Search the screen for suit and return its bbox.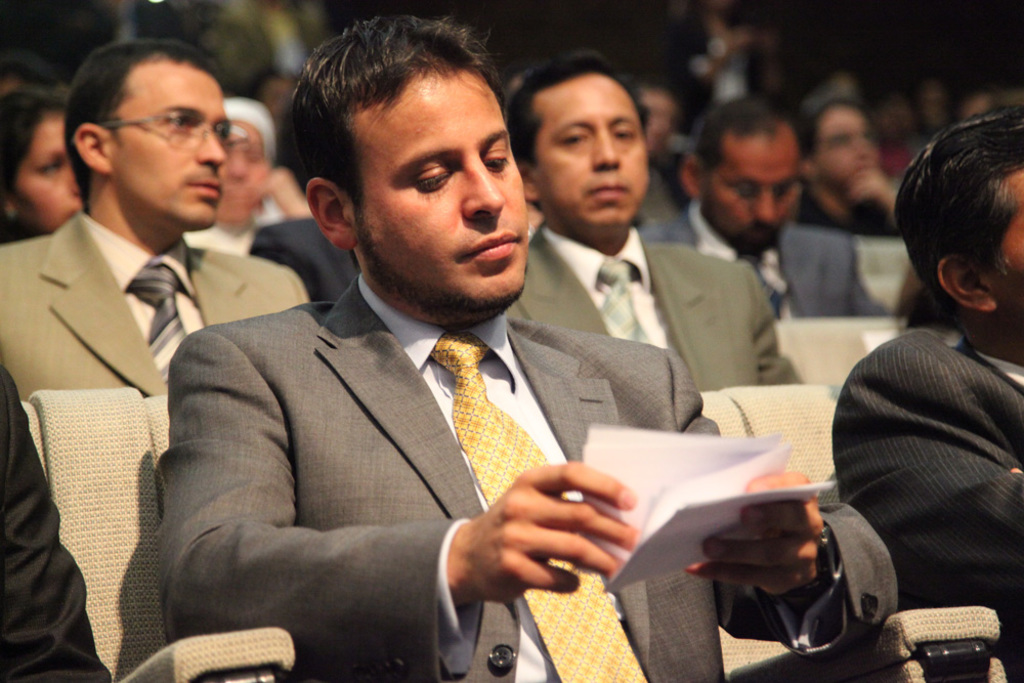
Found: x1=0 y1=362 x2=112 y2=682.
